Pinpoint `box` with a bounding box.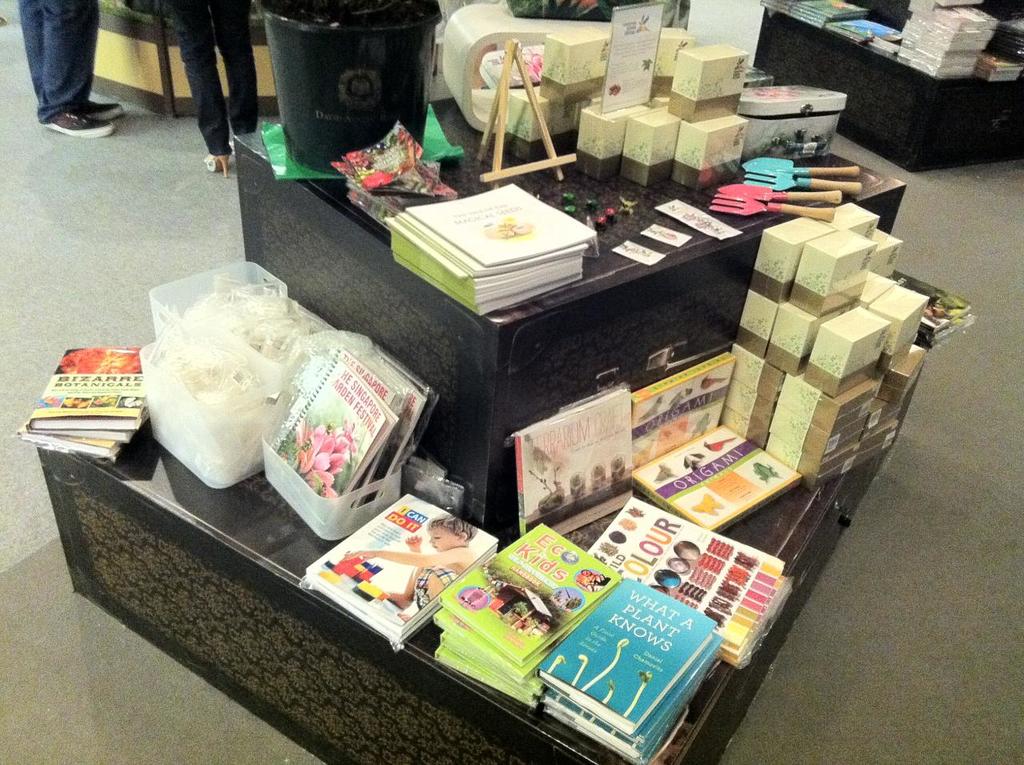
crop(766, 373, 874, 479).
